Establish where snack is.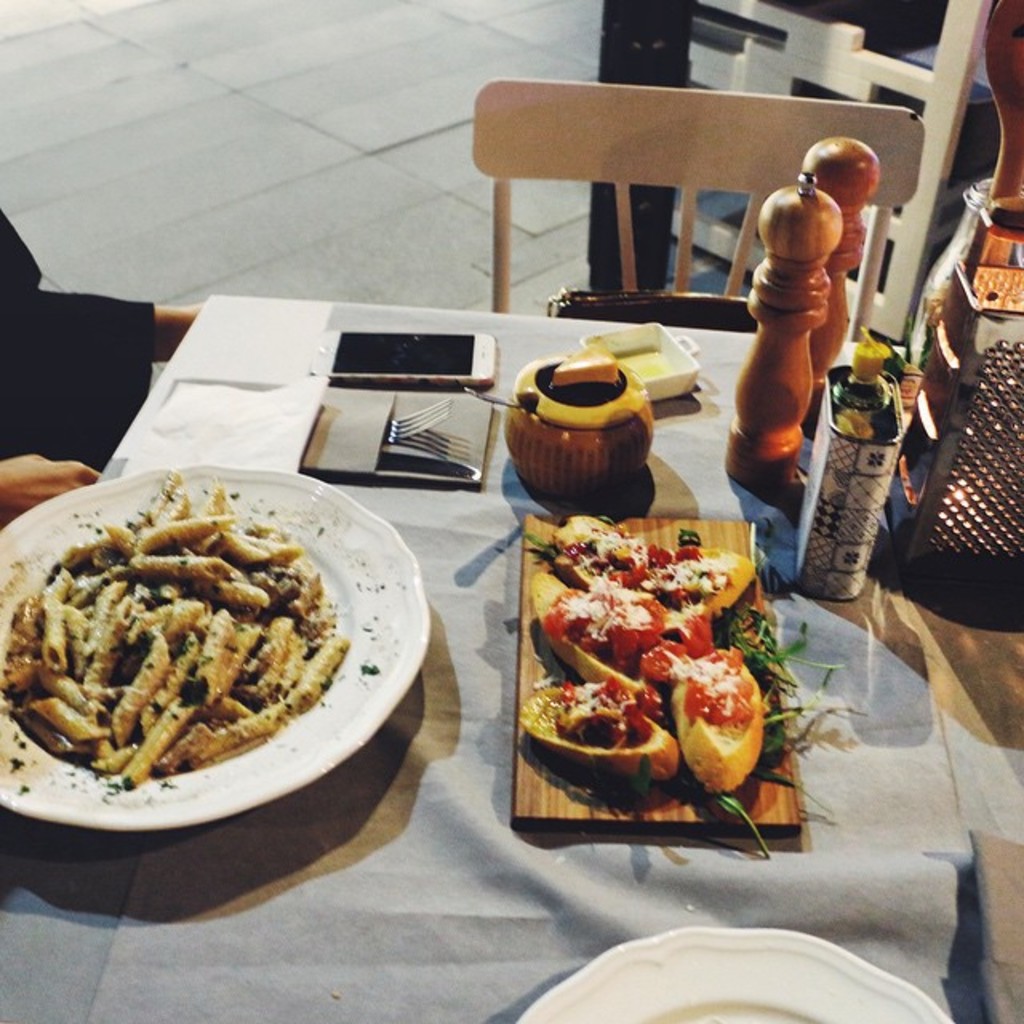
Established at locate(0, 483, 392, 840).
